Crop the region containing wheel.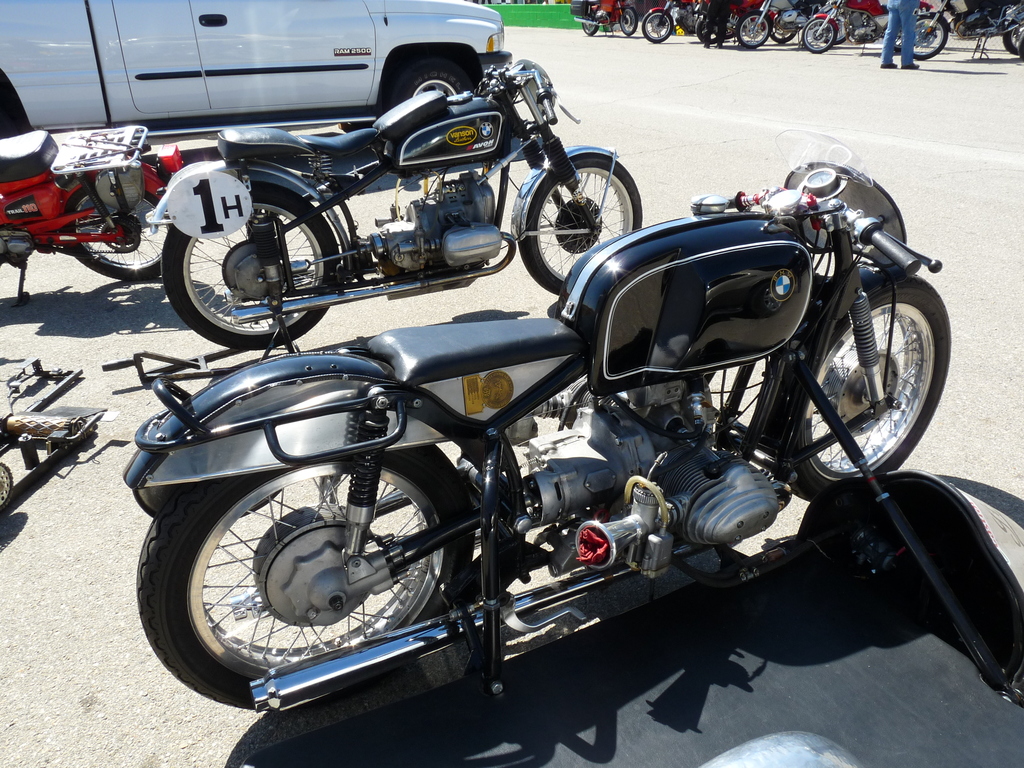
Crop region: box(769, 274, 948, 507).
